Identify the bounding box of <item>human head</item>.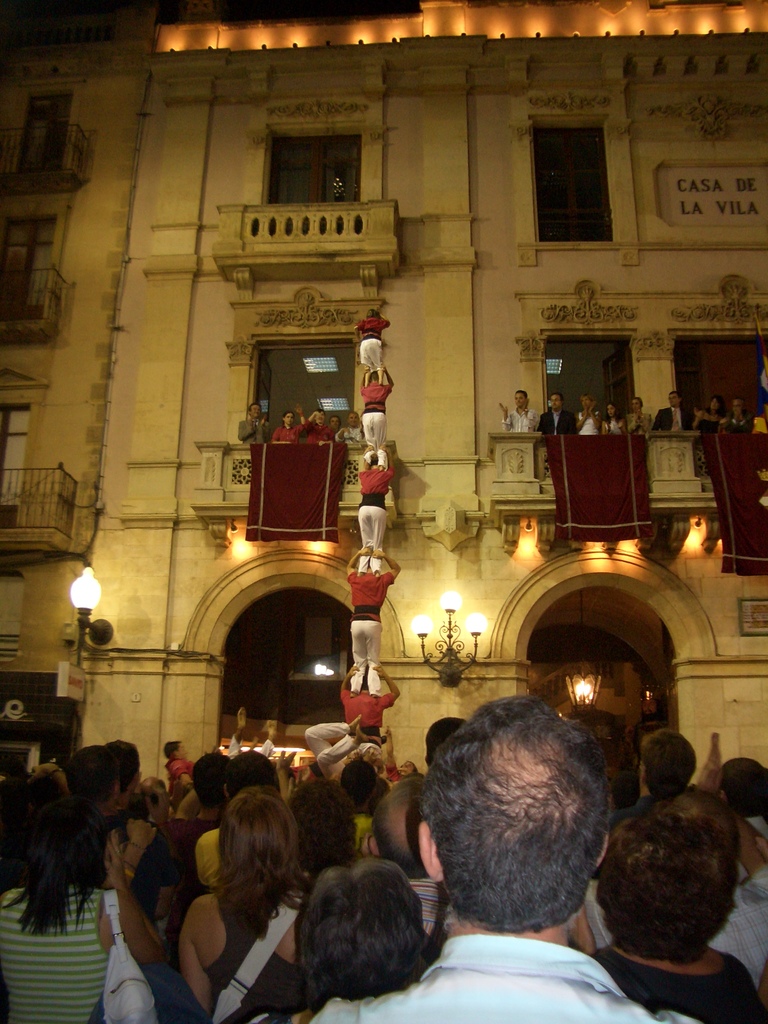
left=604, top=403, right=618, bottom=422.
